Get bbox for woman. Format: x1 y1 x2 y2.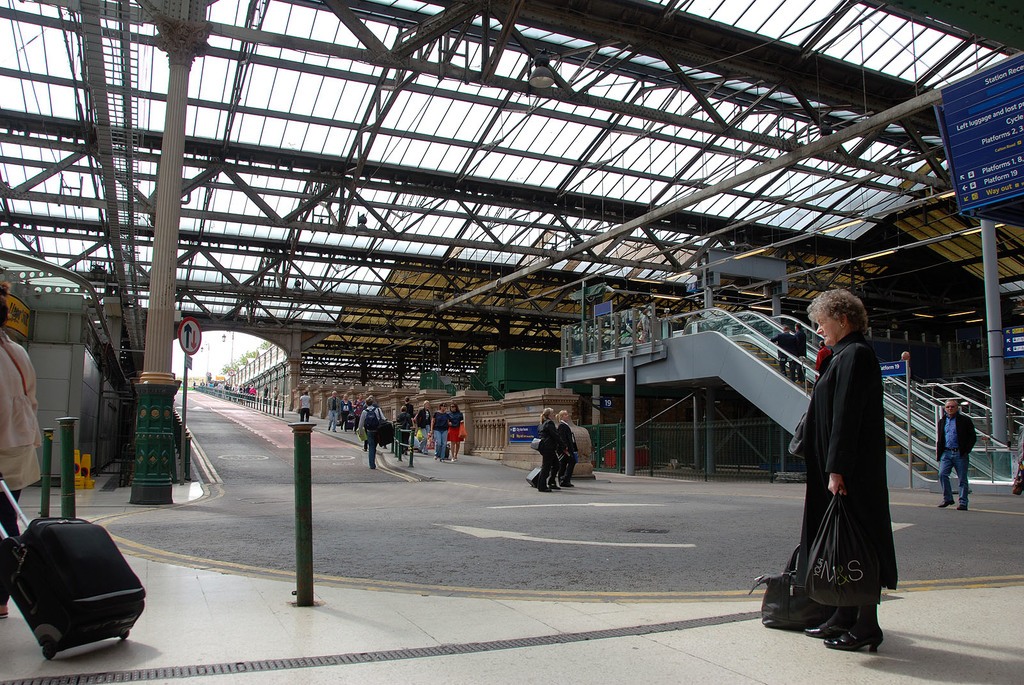
529 407 561 489.
